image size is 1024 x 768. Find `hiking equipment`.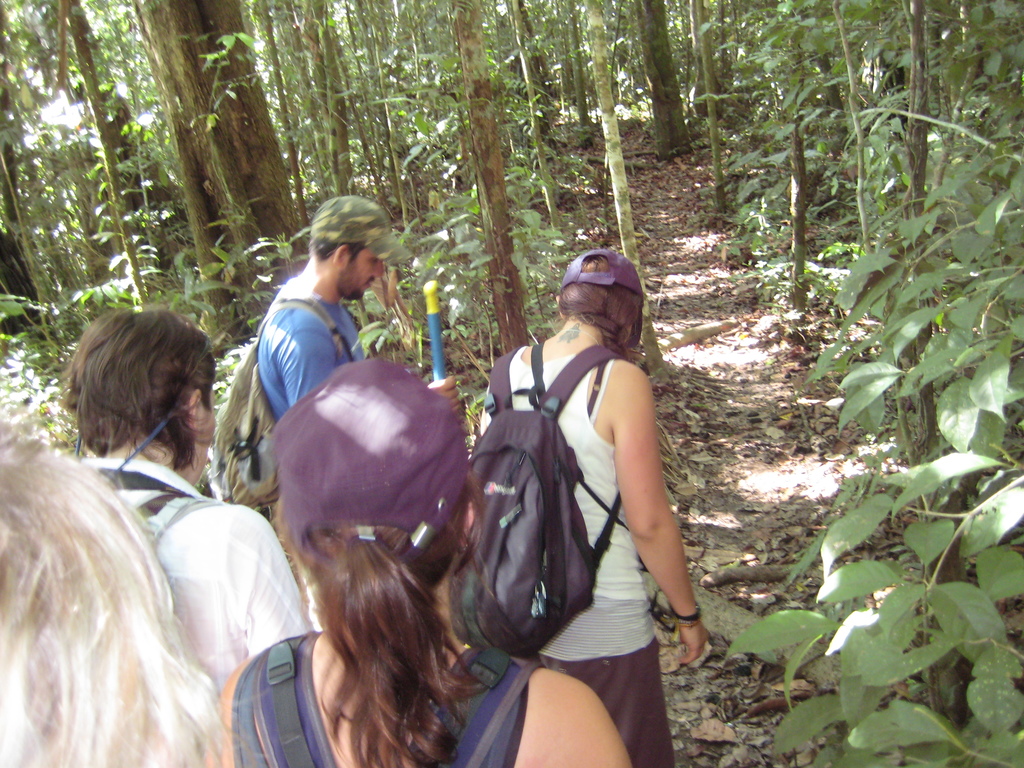
x1=193, y1=298, x2=356, y2=513.
